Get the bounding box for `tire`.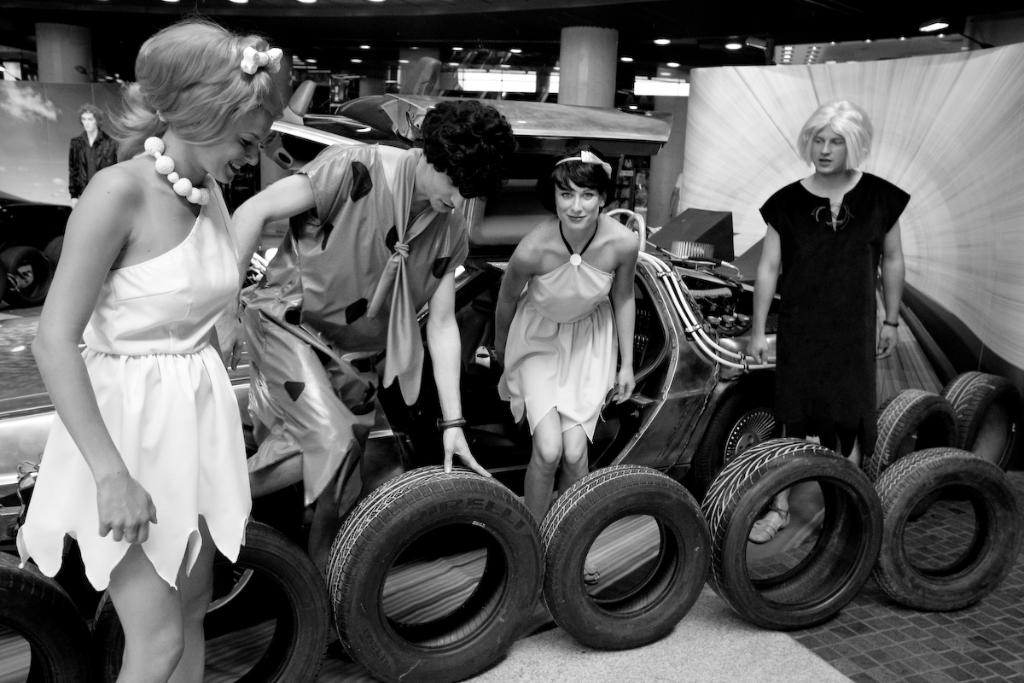
<box>937,365,1021,495</box>.
